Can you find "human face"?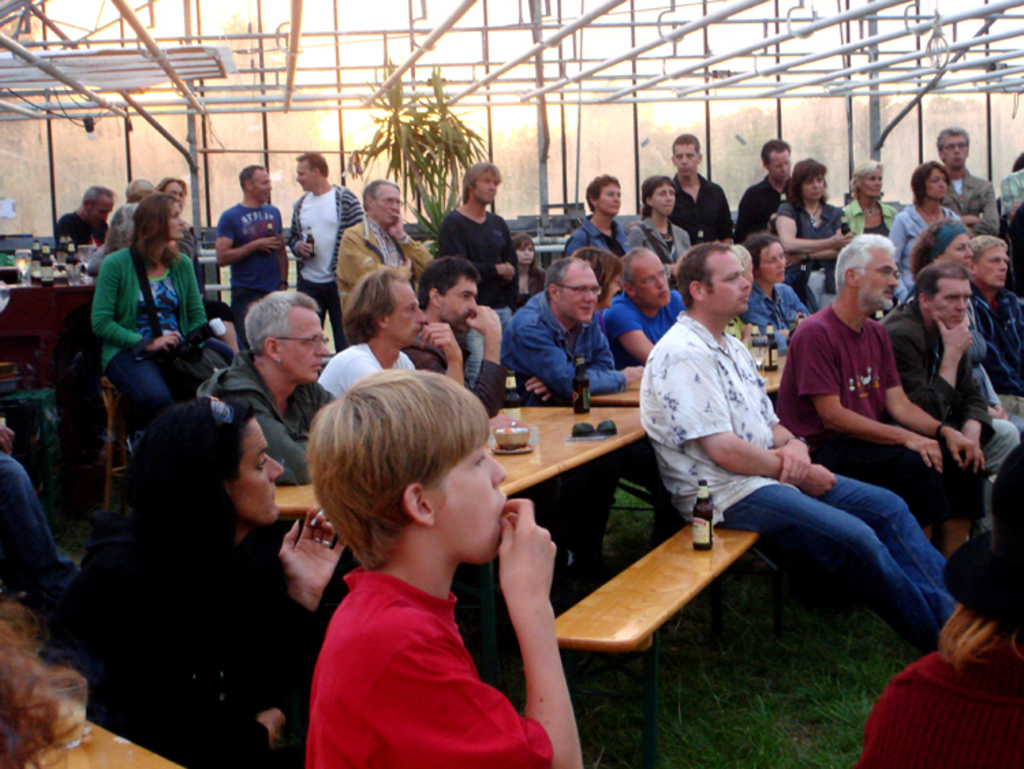
Yes, bounding box: BBox(631, 249, 670, 302).
